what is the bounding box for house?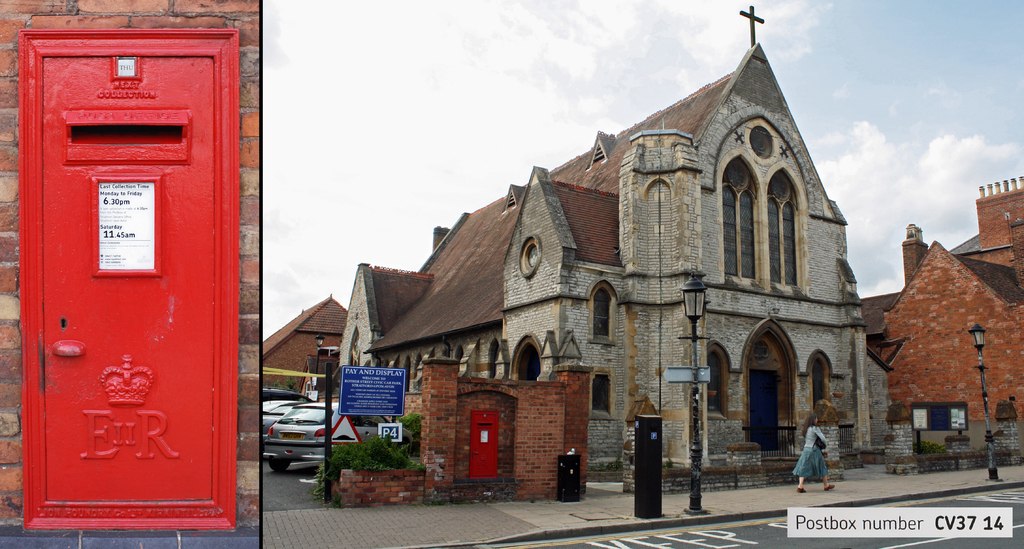
bbox(260, 298, 345, 400).
